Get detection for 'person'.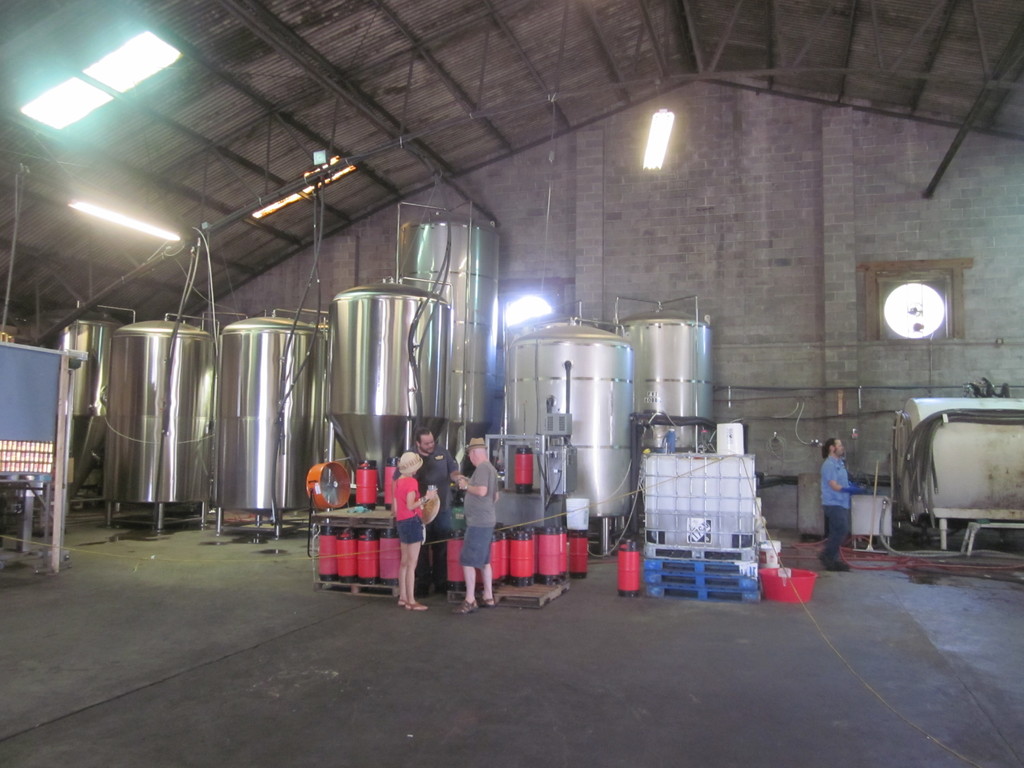
Detection: region(406, 428, 468, 593).
